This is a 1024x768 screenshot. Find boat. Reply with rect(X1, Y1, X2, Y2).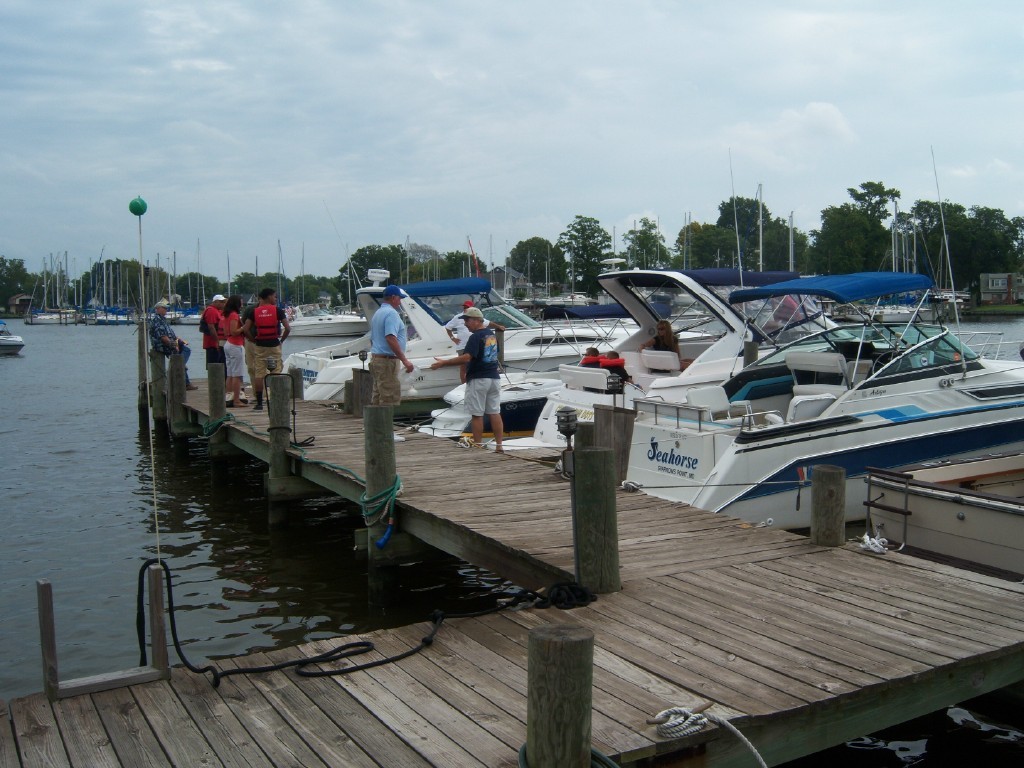
rect(514, 257, 736, 455).
